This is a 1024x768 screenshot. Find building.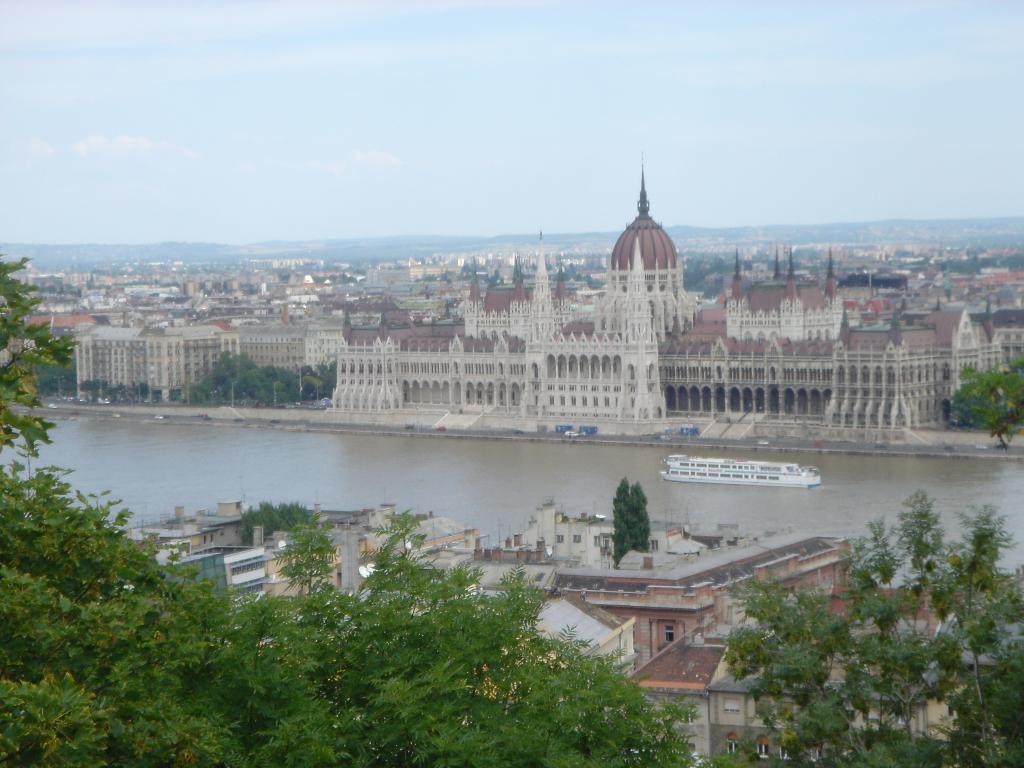
Bounding box: <box>162,548,277,607</box>.
